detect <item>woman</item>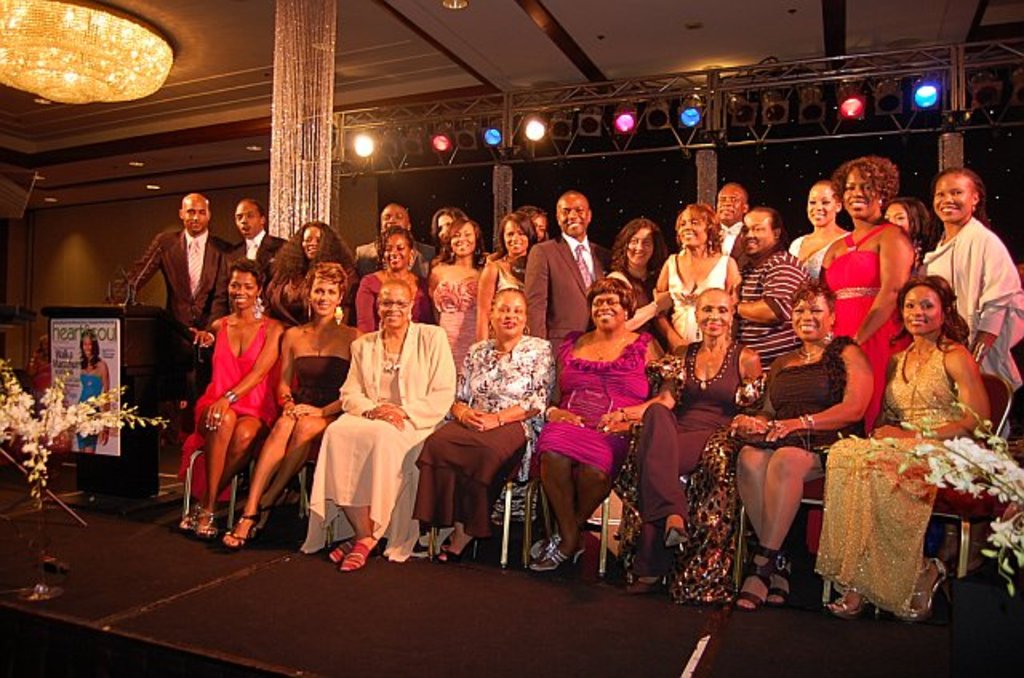
bbox(530, 275, 670, 572)
